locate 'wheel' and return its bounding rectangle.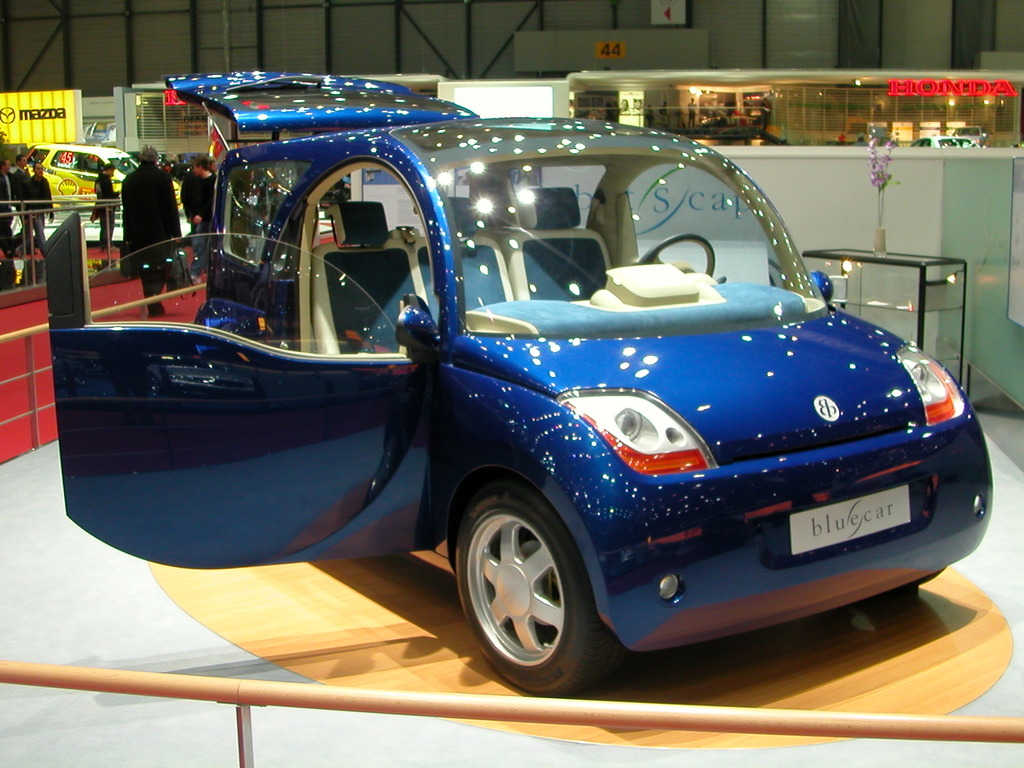
pyautogui.locateOnScreen(463, 485, 591, 686).
